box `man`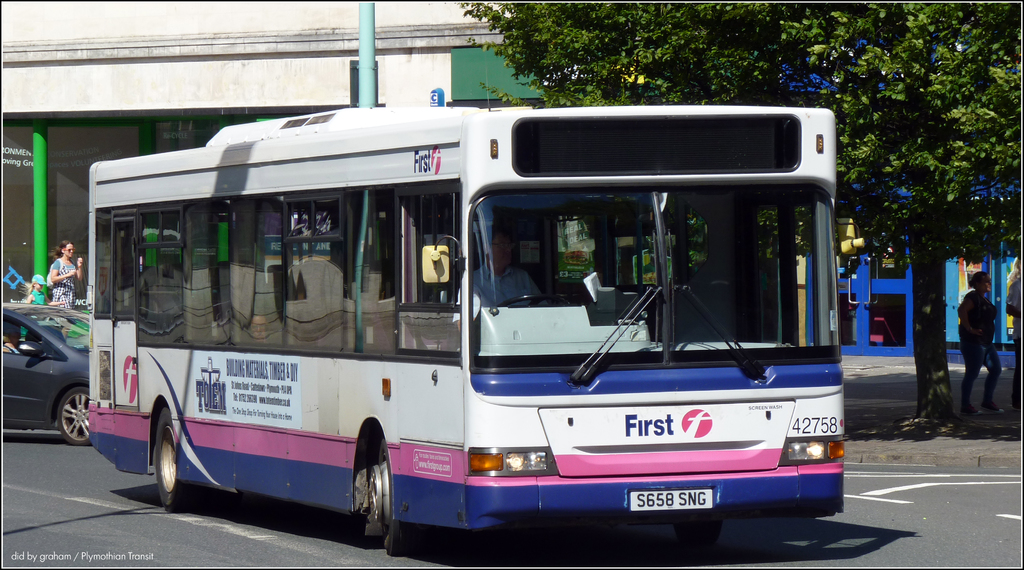
454 229 548 330
